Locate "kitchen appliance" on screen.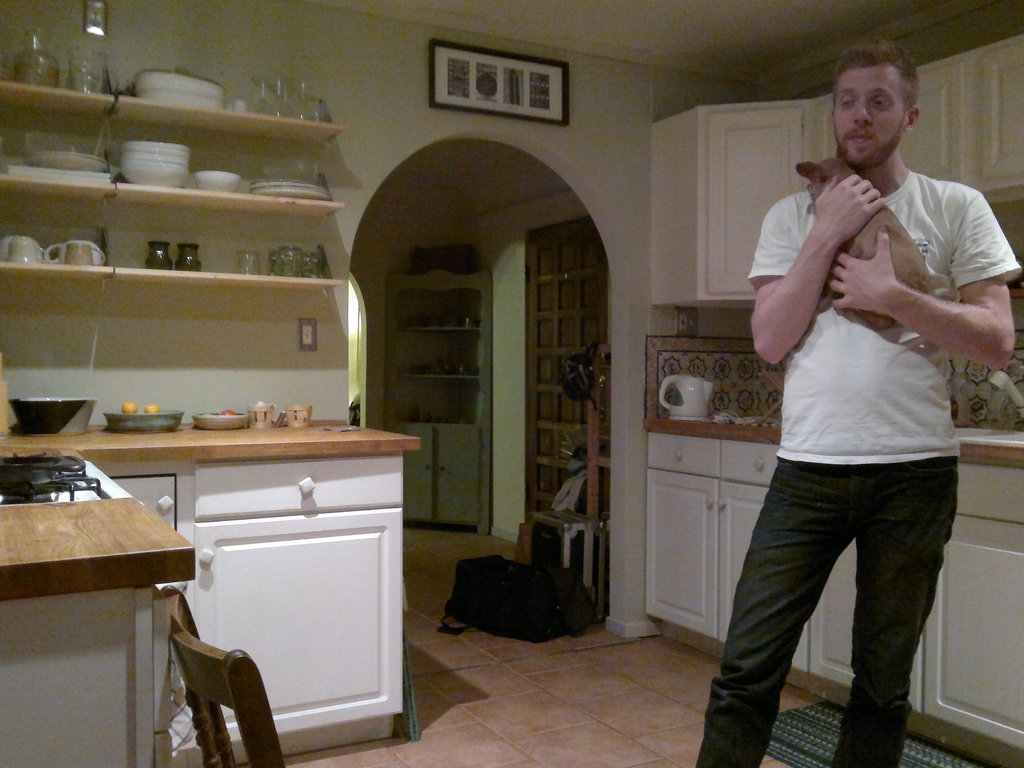
On screen at {"left": 281, "top": 405, "right": 305, "bottom": 437}.
